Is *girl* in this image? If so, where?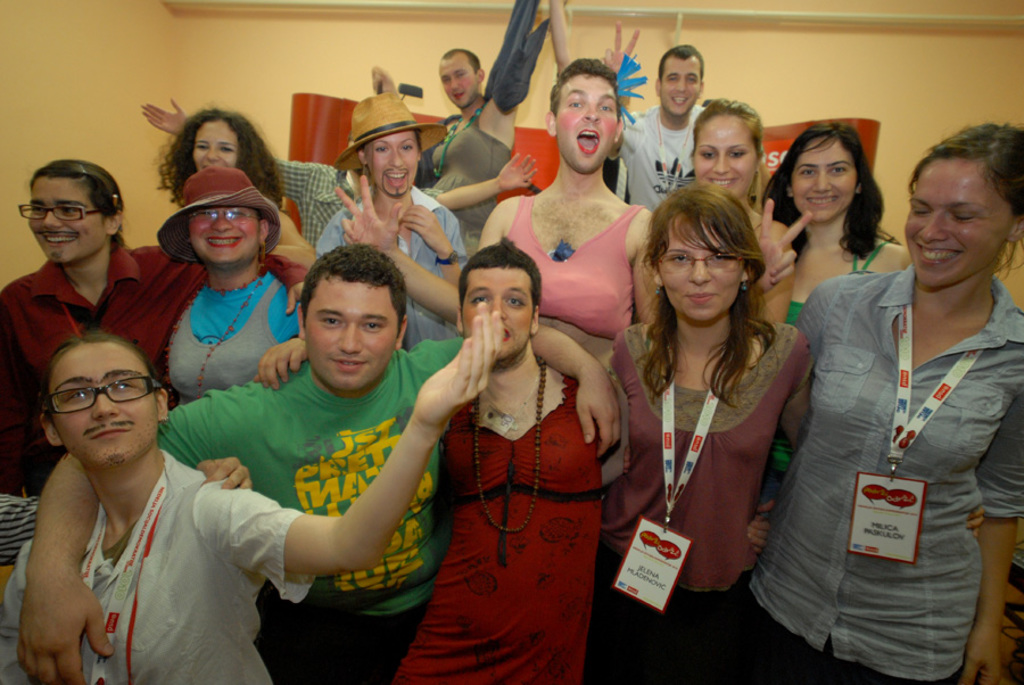
Yes, at x1=5, y1=316, x2=501, y2=684.
